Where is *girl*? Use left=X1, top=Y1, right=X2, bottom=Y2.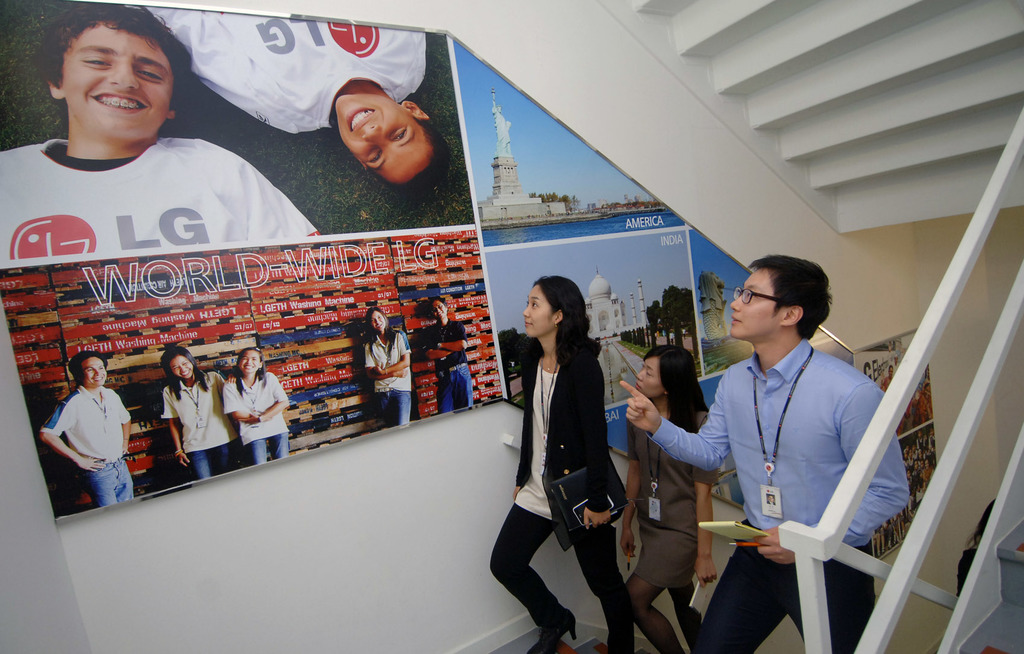
left=167, top=347, right=234, bottom=478.
